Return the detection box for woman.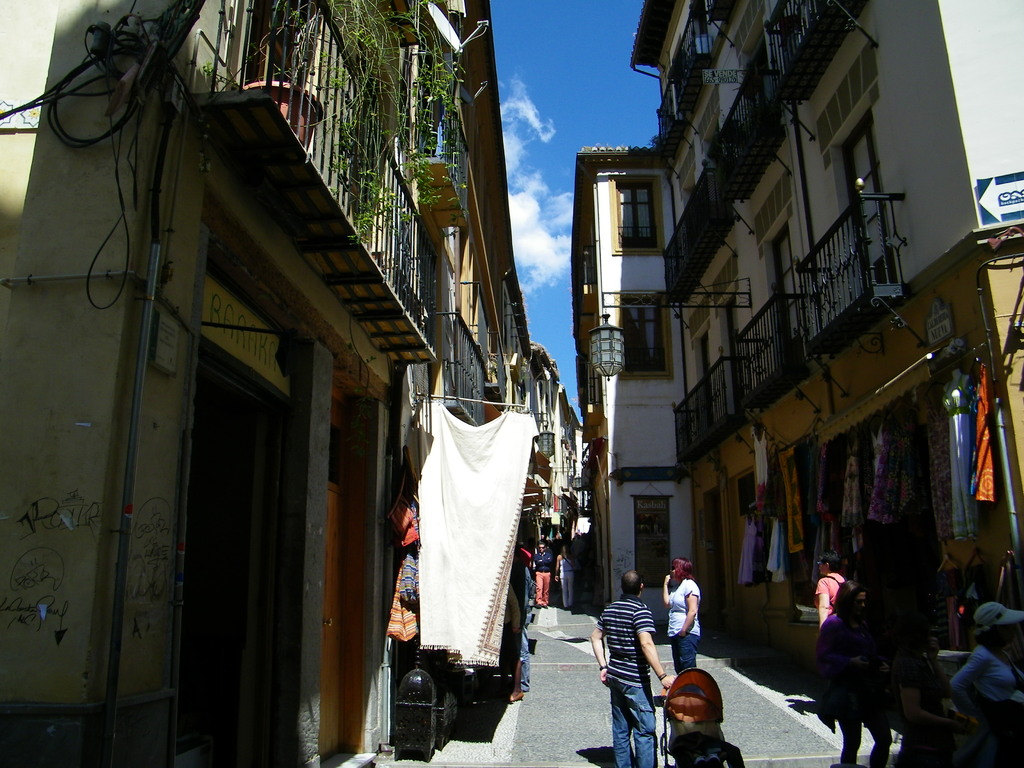
[816,561,926,756].
